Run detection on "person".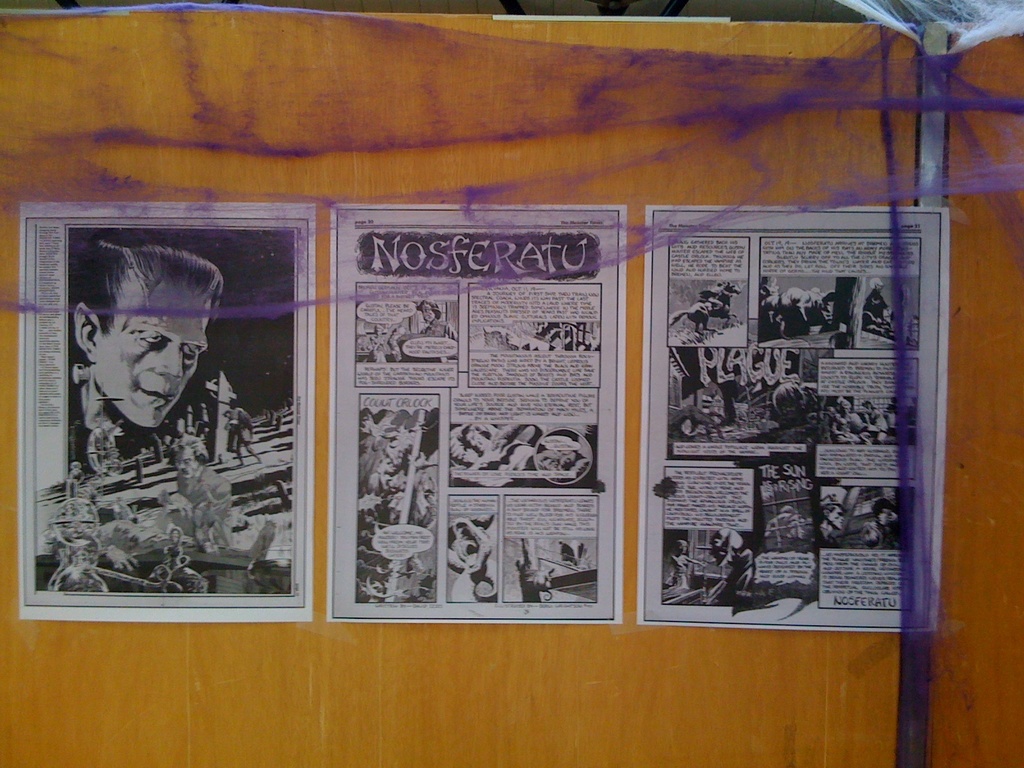
Result: (x1=870, y1=497, x2=898, y2=549).
